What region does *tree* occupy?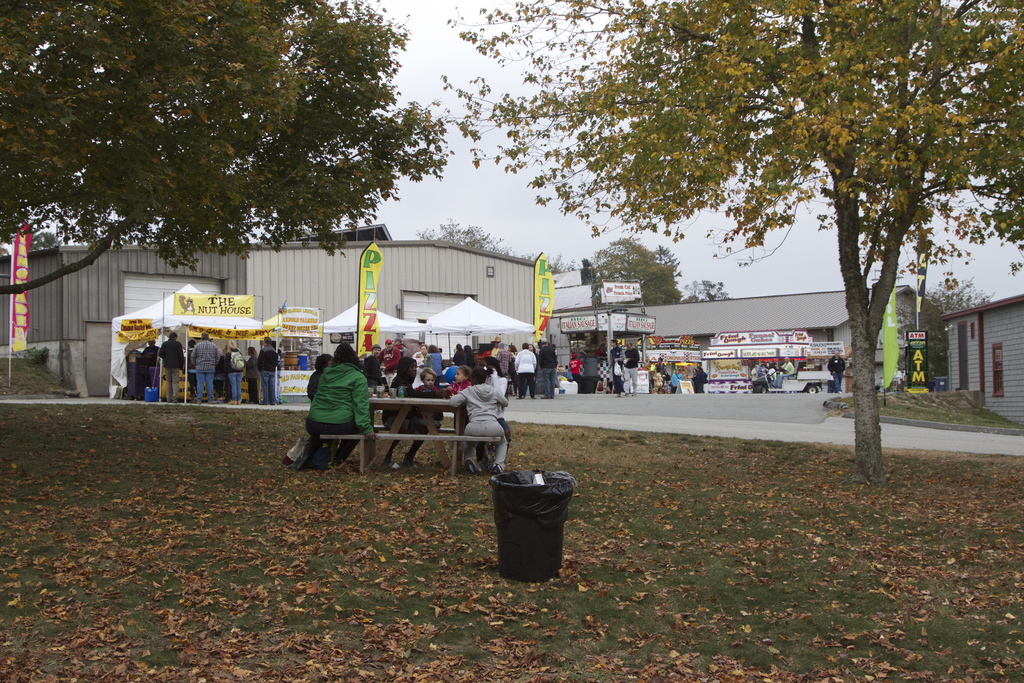
BBox(3, 26, 468, 273).
